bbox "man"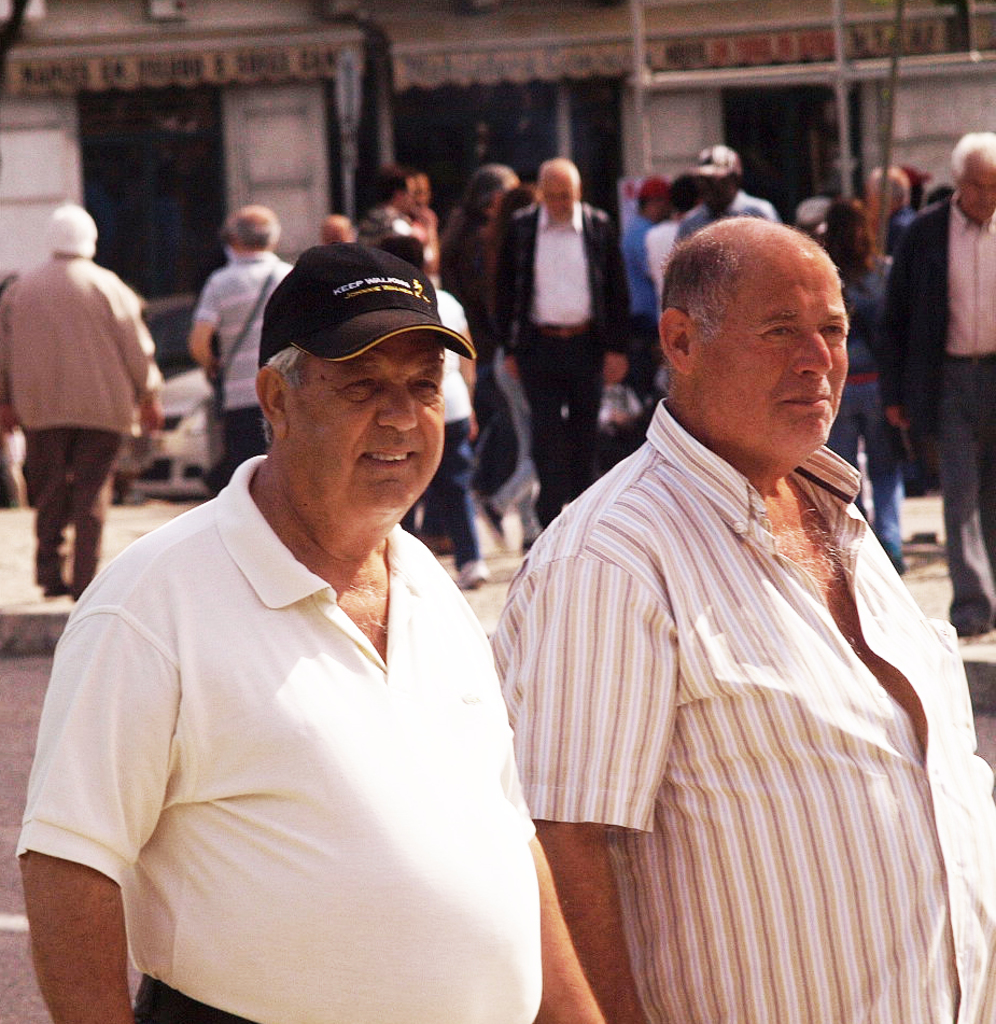
[43,127,570,1023]
